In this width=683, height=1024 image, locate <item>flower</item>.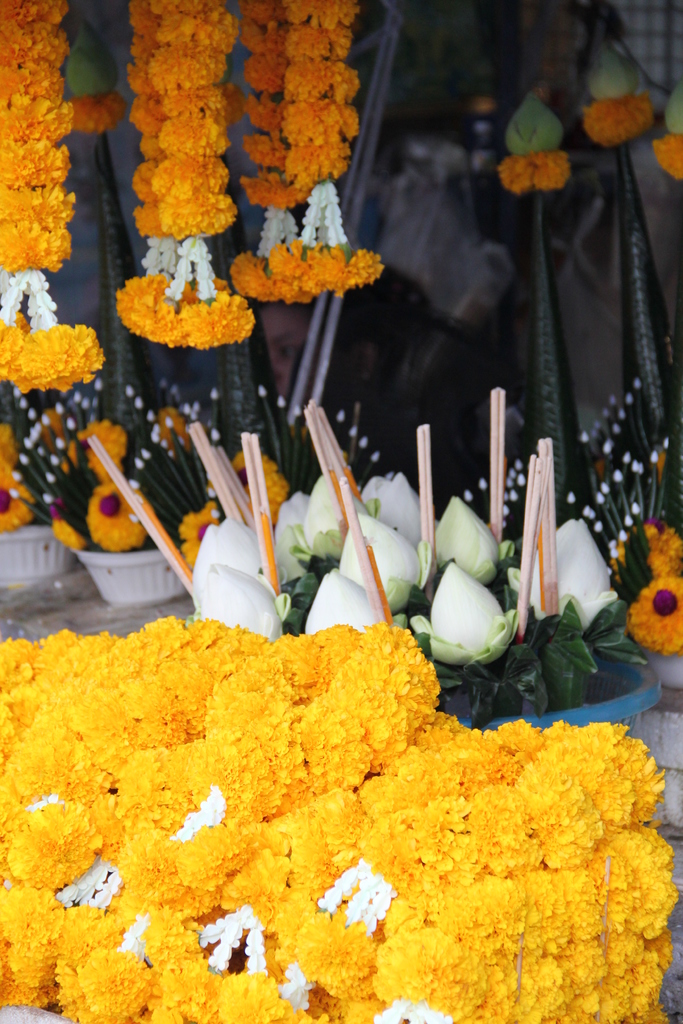
Bounding box: box(525, 512, 614, 622).
